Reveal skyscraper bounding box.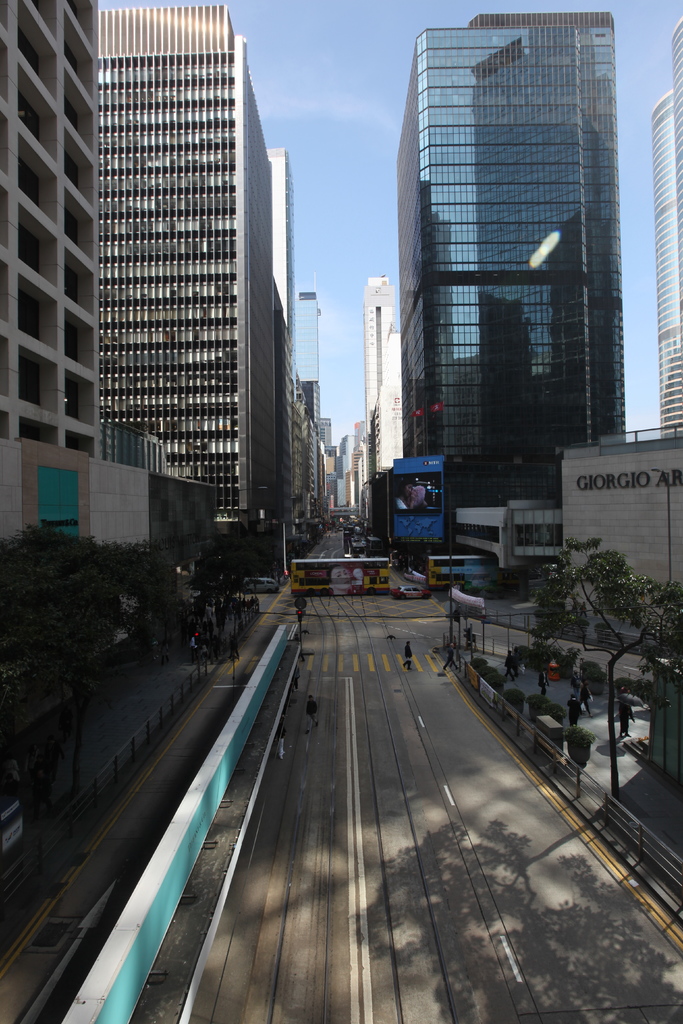
Revealed: (361,266,406,503).
